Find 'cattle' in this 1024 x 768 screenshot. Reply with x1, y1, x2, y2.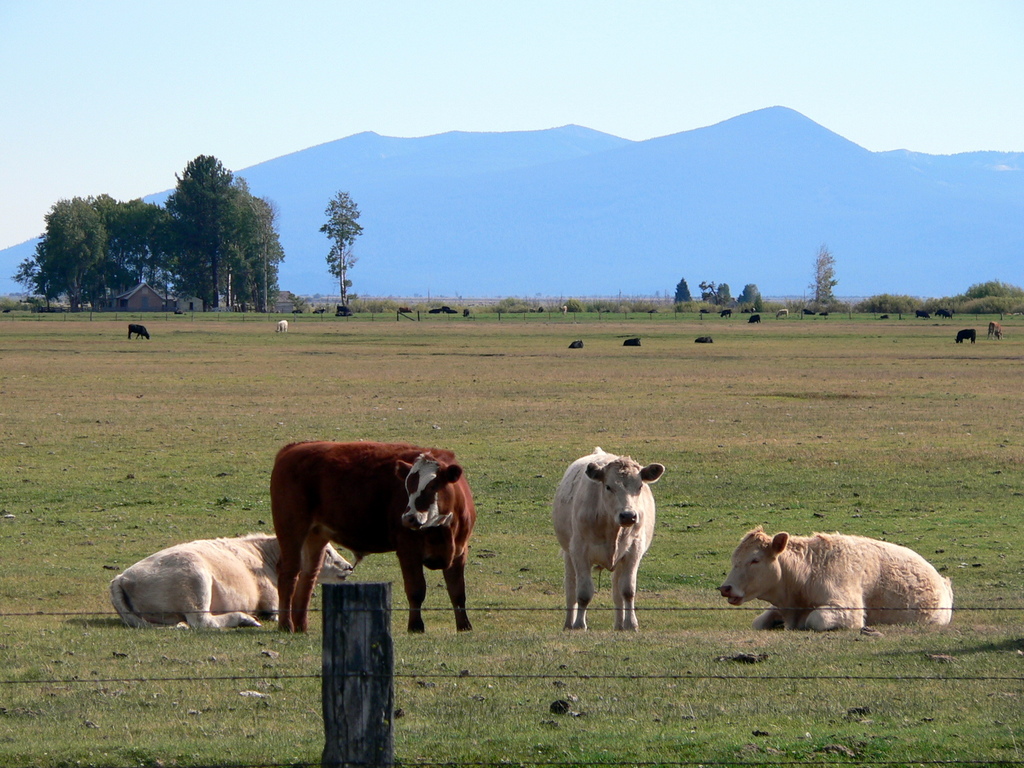
548, 445, 665, 632.
